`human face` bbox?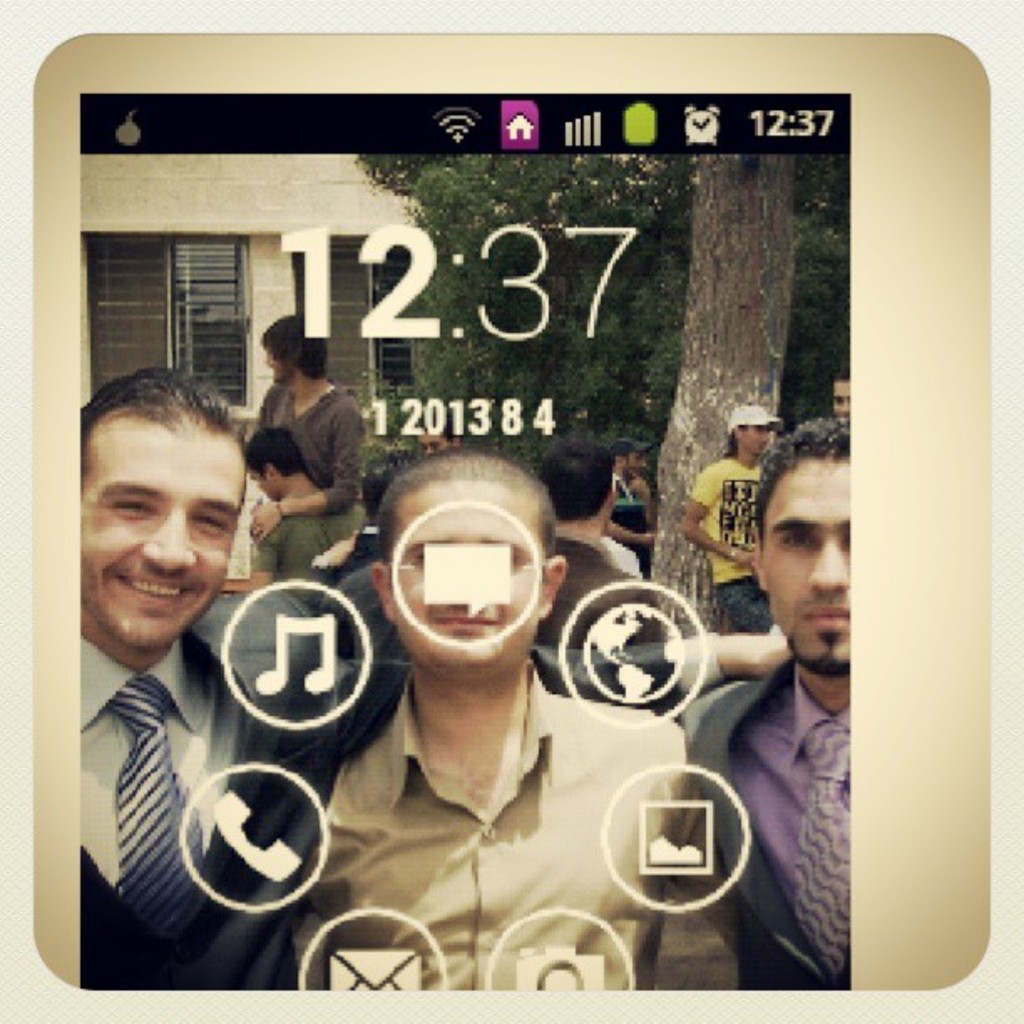
{"x1": 363, "y1": 480, "x2": 547, "y2": 664}
